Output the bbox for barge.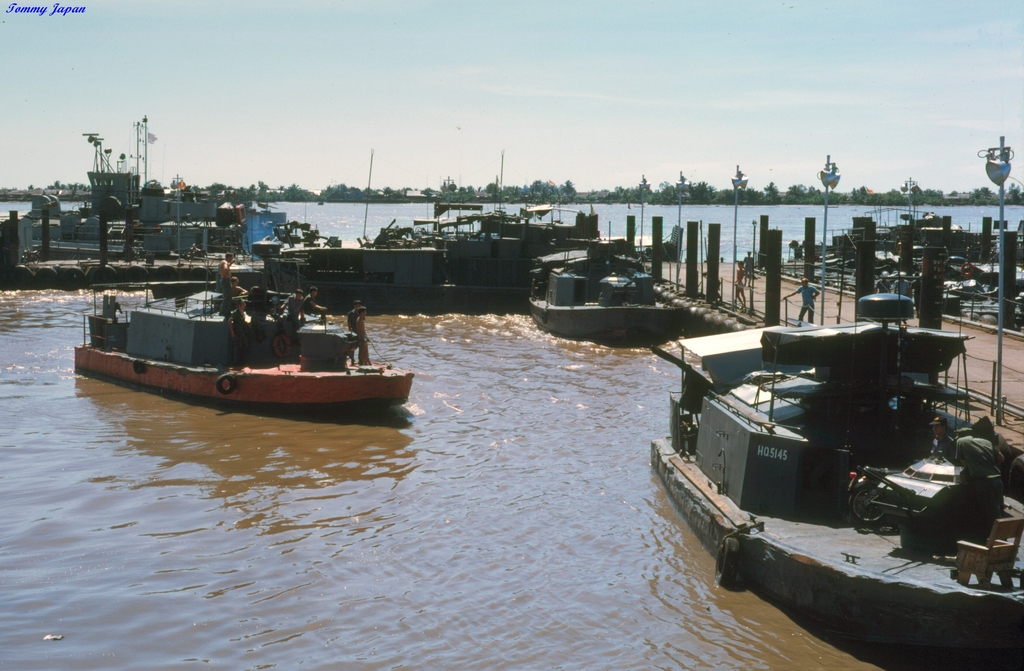
<bbox>0, 113, 266, 290</bbox>.
